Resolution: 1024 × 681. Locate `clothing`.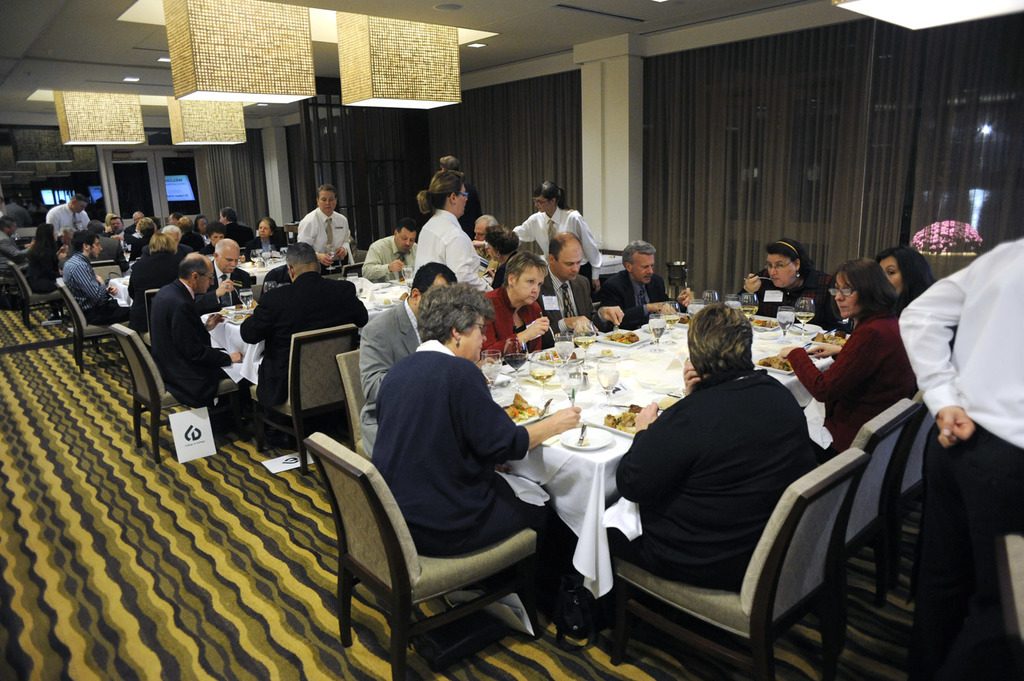
region(146, 277, 232, 398).
